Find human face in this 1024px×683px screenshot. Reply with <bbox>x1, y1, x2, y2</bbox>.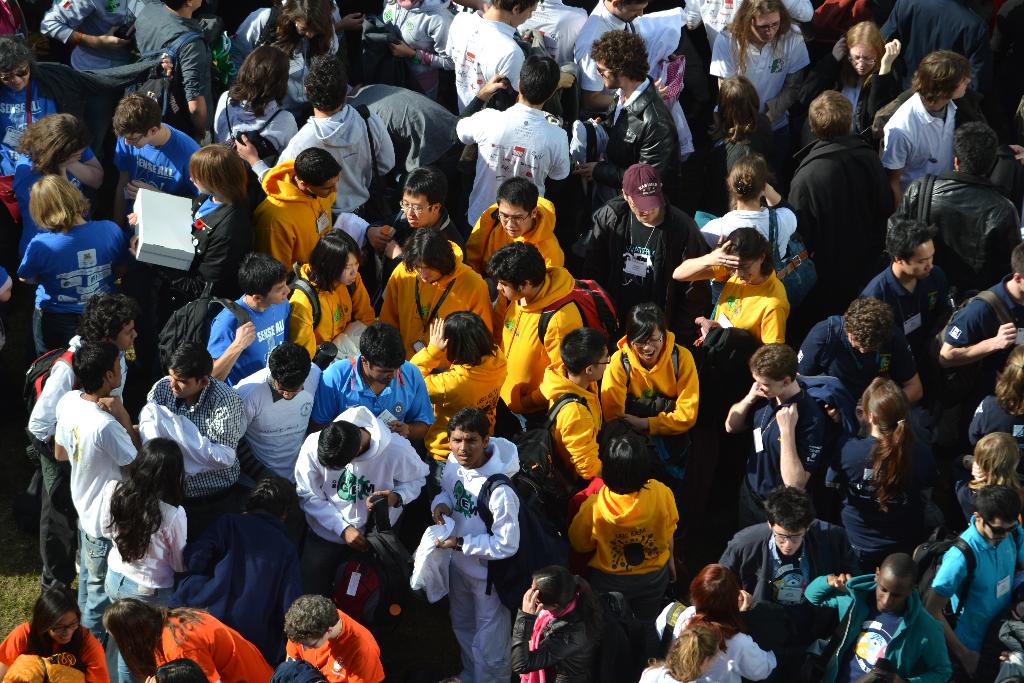
<bbox>956, 79, 968, 97</bbox>.
